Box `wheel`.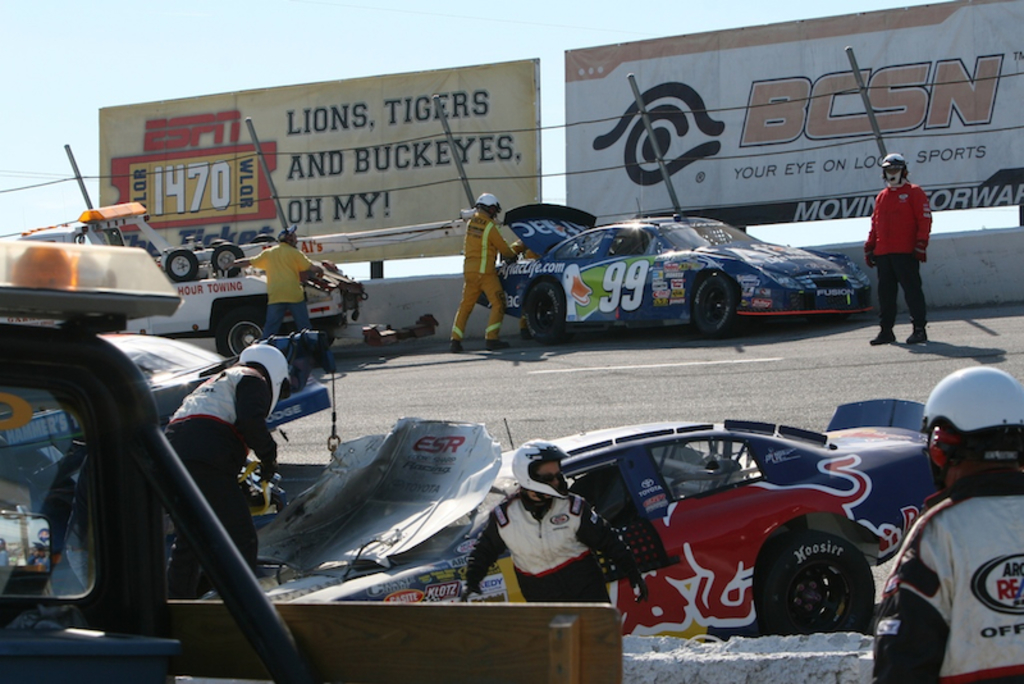
pyautogui.locateOnScreen(210, 237, 232, 250).
